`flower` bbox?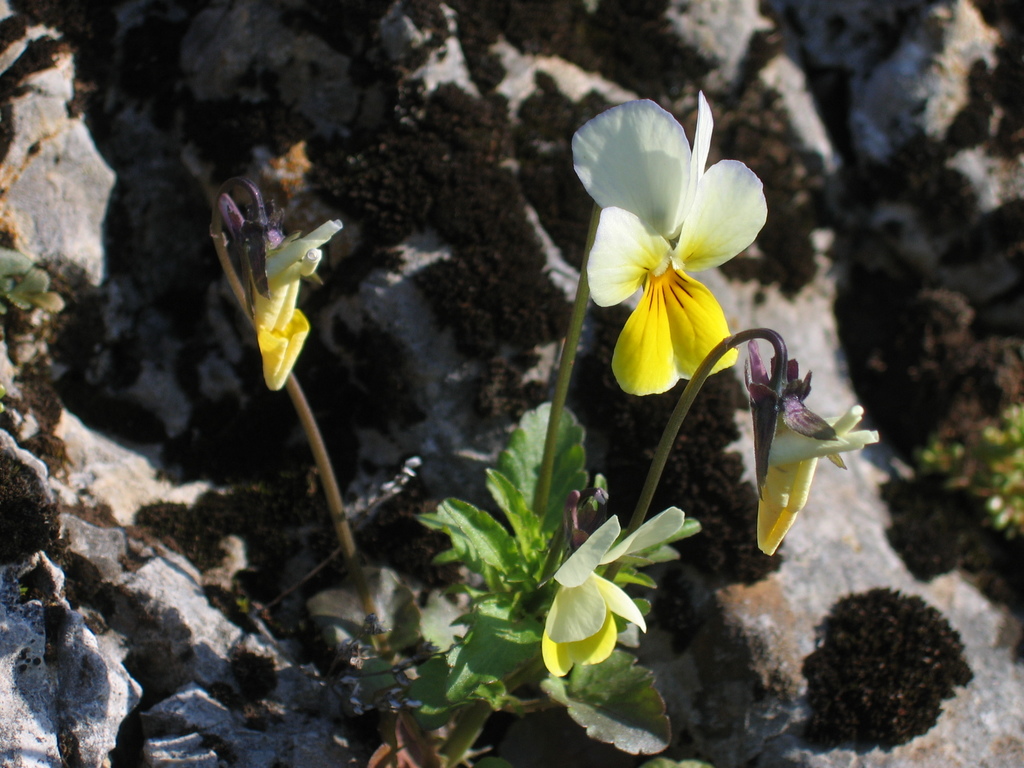
bbox=[556, 95, 771, 401]
